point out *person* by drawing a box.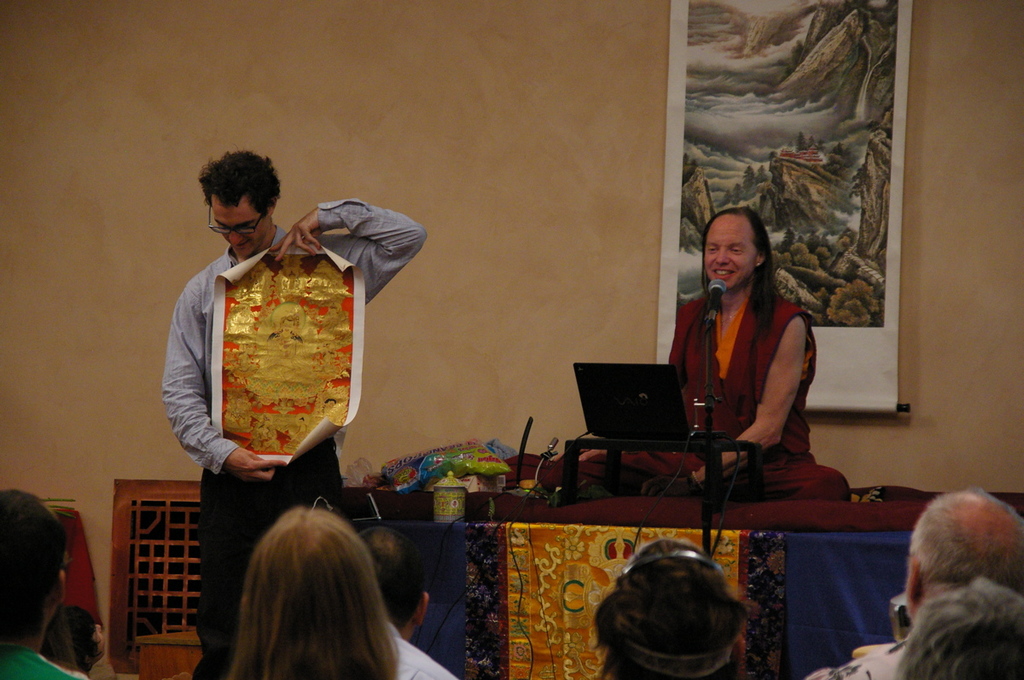
bbox(0, 490, 80, 679).
